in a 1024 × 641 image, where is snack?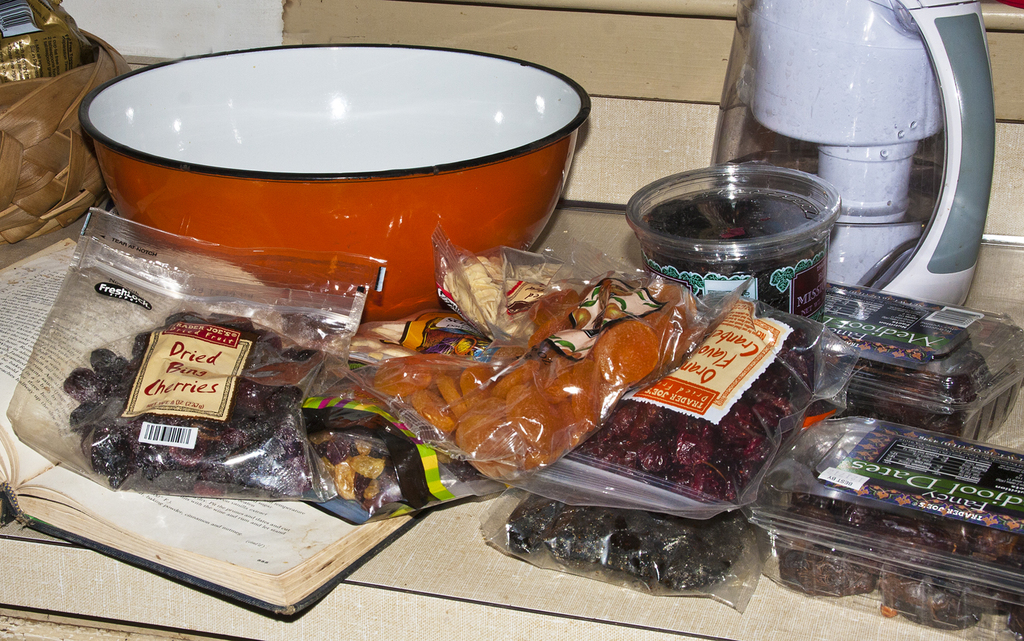
(x1=579, y1=285, x2=780, y2=513).
